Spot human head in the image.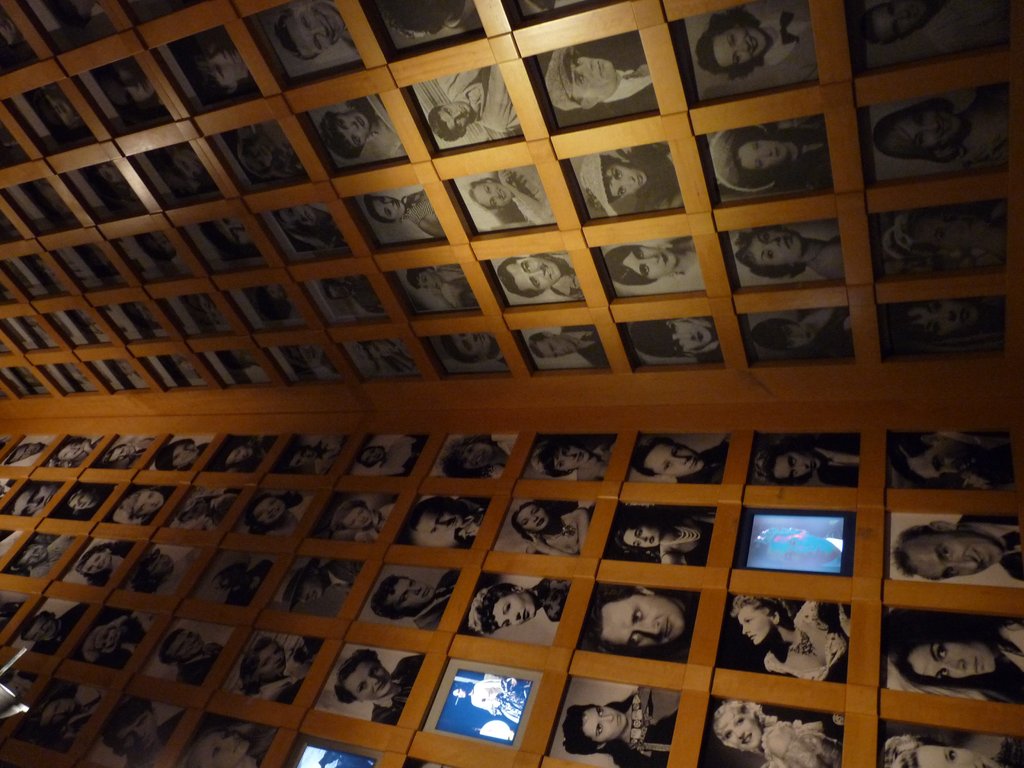
human head found at select_region(337, 650, 397, 702).
